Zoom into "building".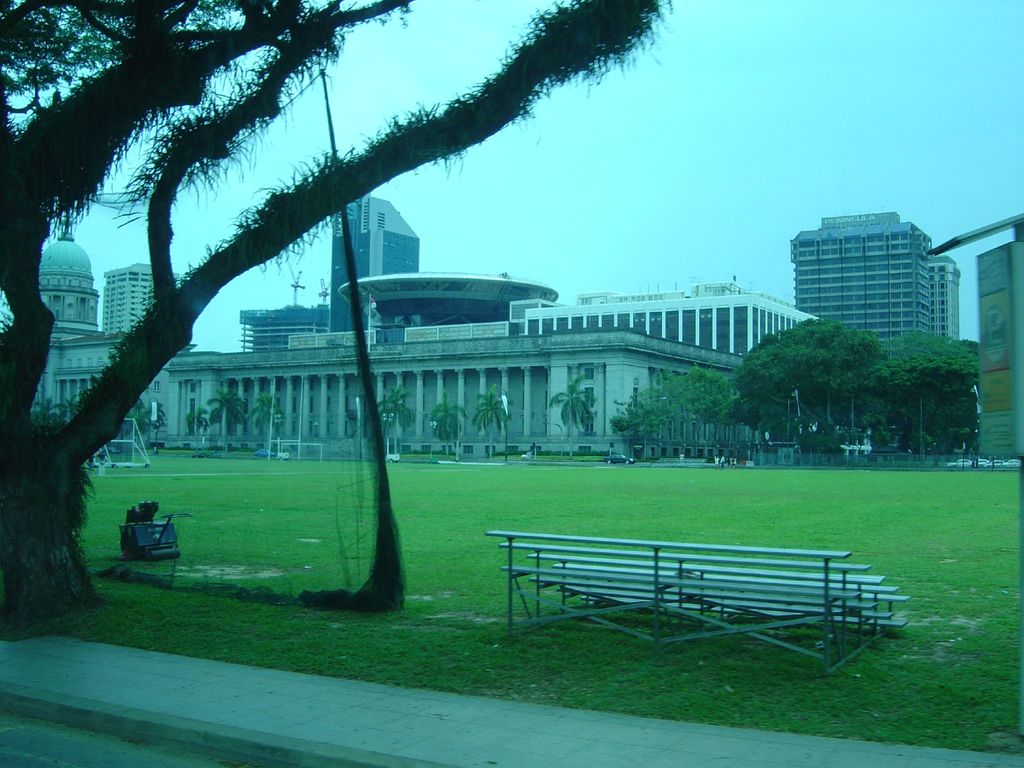
Zoom target: bbox(106, 260, 182, 338).
